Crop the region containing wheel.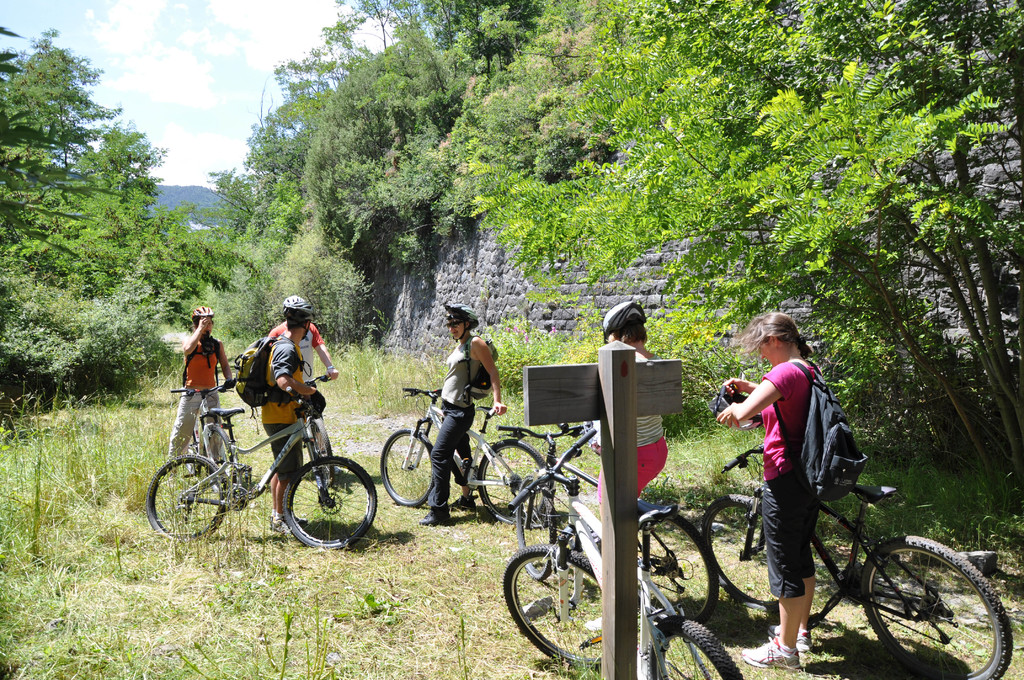
Crop region: bbox=(652, 618, 742, 679).
